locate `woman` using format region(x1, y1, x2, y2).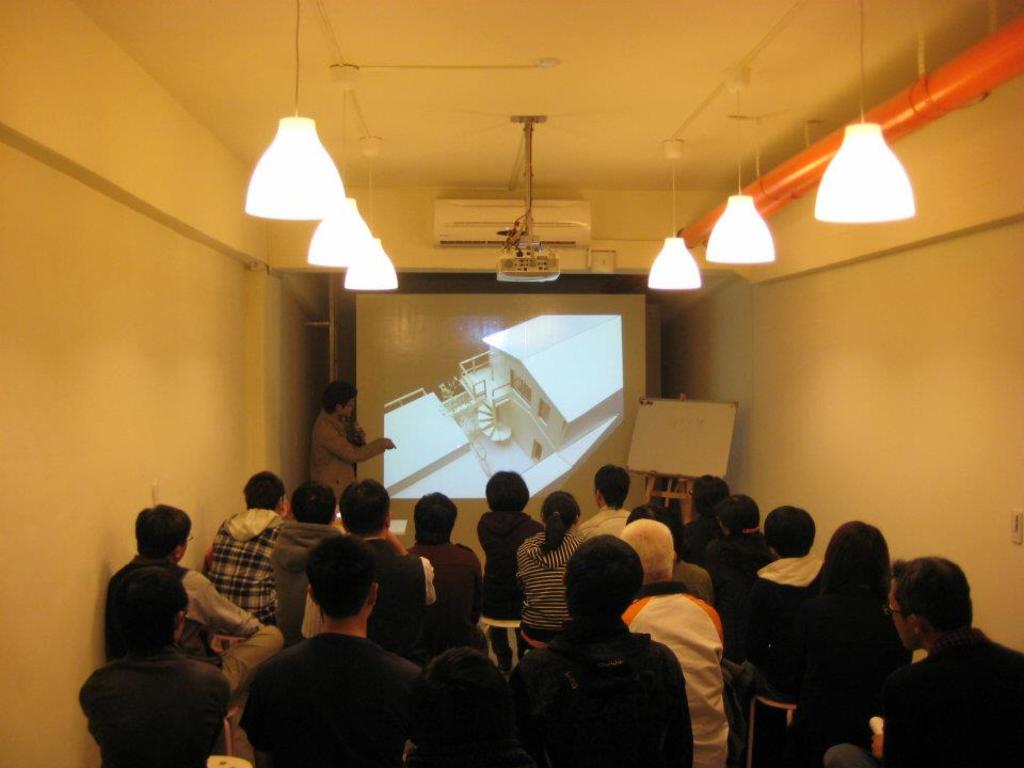
region(308, 384, 396, 500).
